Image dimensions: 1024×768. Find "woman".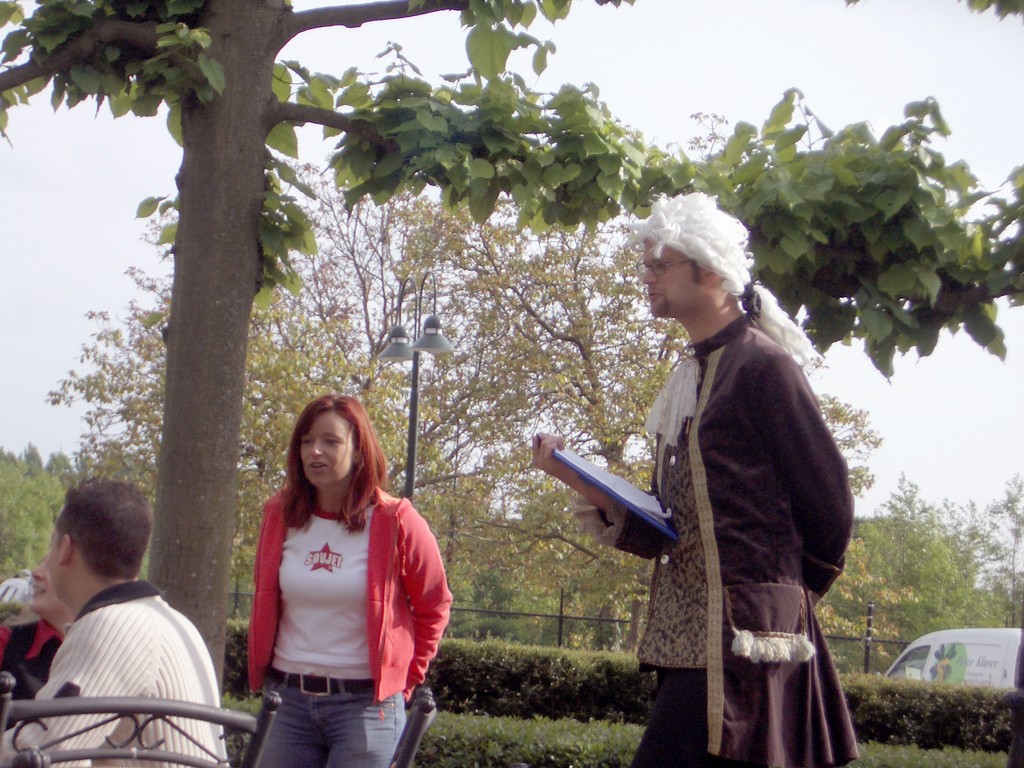
bbox=(236, 399, 451, 767).
